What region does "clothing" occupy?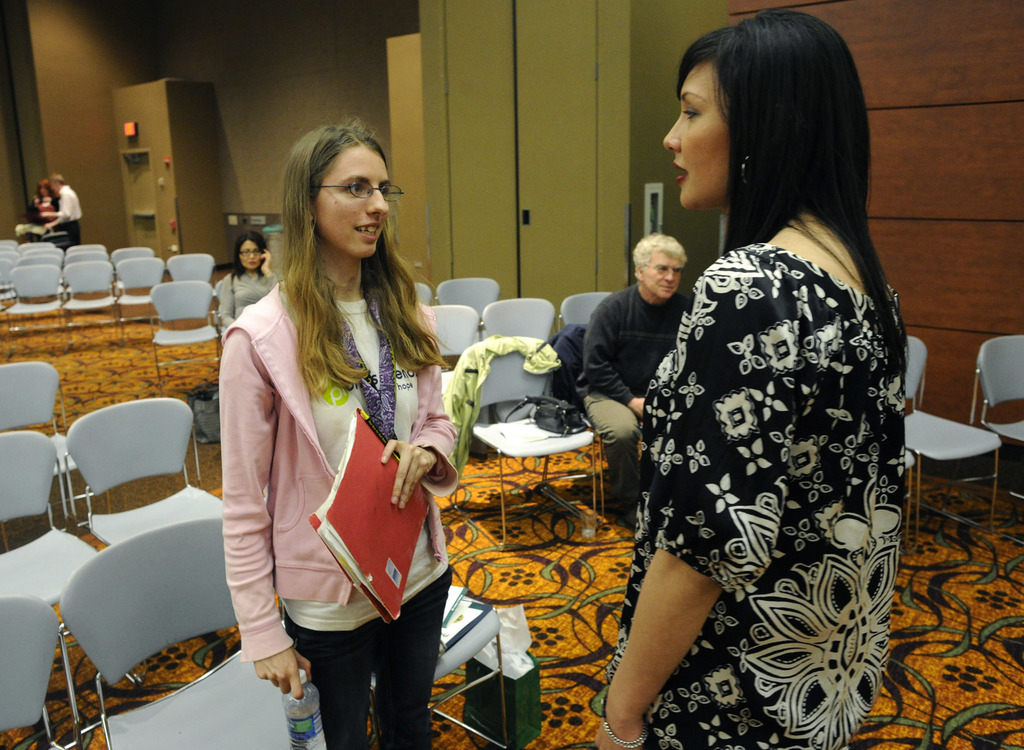
Rect(622, 133, 912, 722).
